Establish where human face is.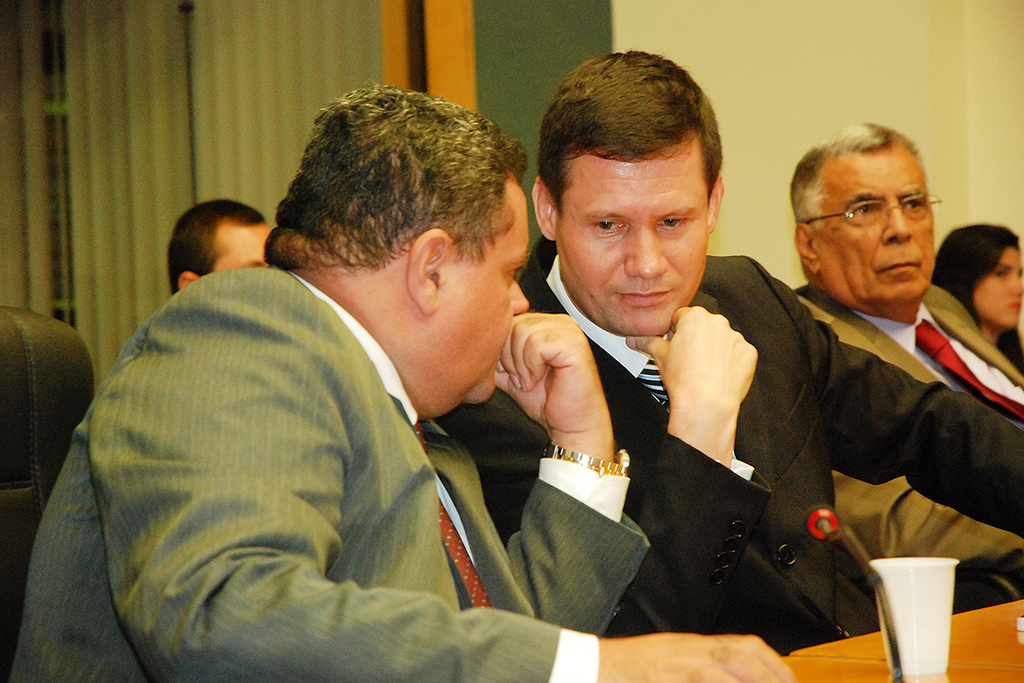
Established at 439:180:528:402.
